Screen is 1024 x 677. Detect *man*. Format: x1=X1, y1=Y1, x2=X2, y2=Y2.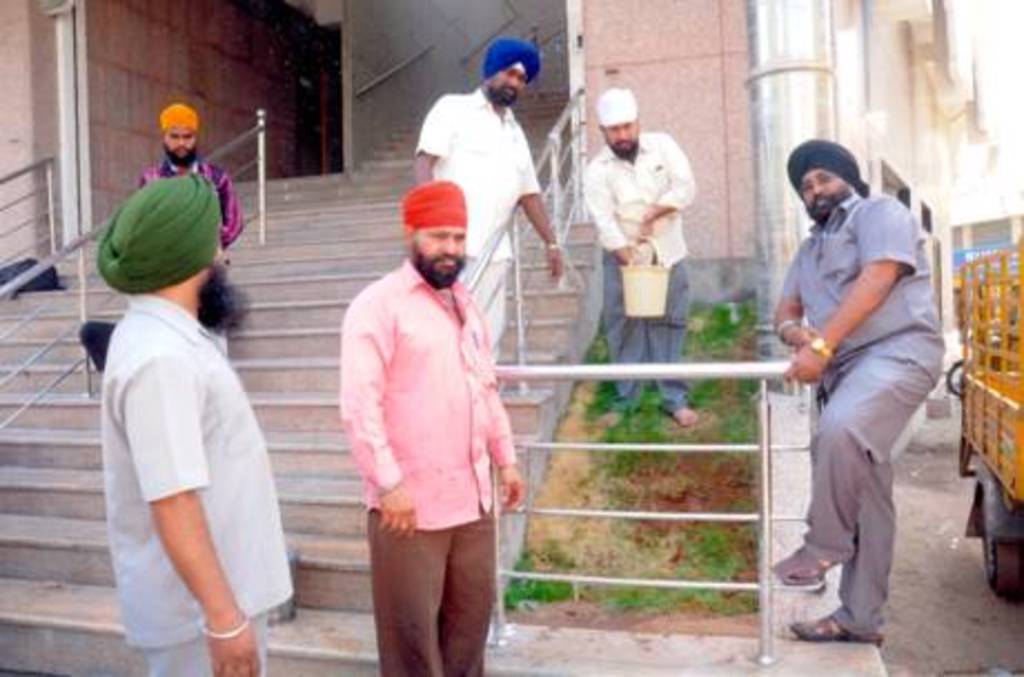
x1=770, y1=138, x2=948, y2=646.
